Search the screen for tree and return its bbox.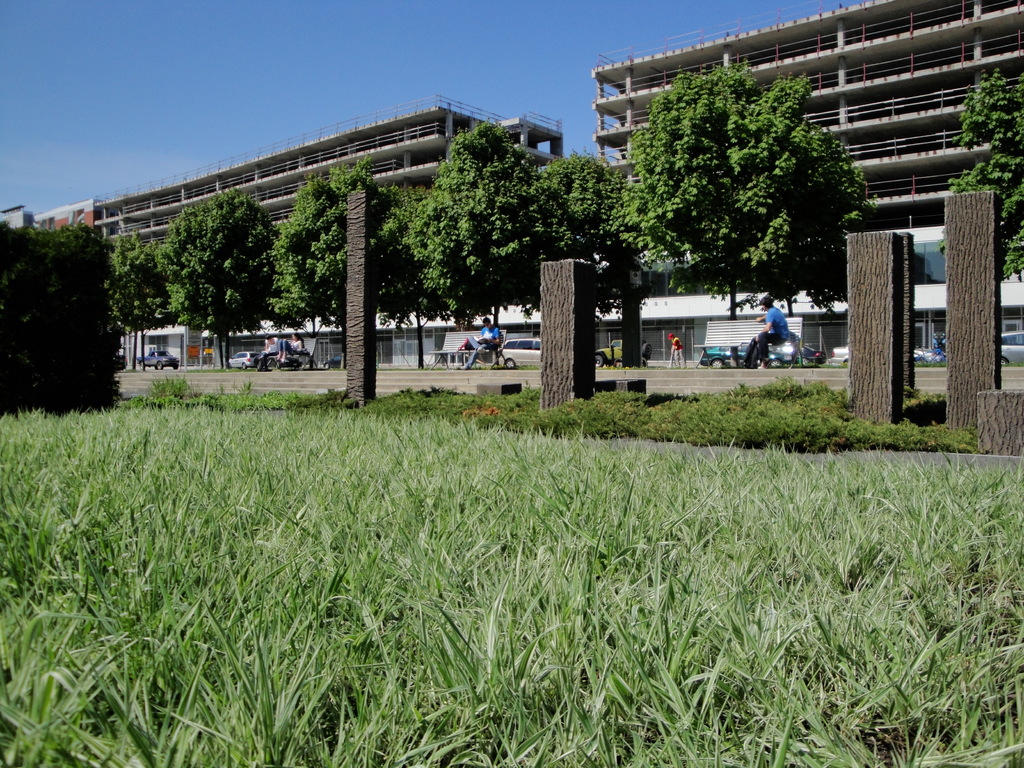
Found: rect(273, 162, 414, 369).
